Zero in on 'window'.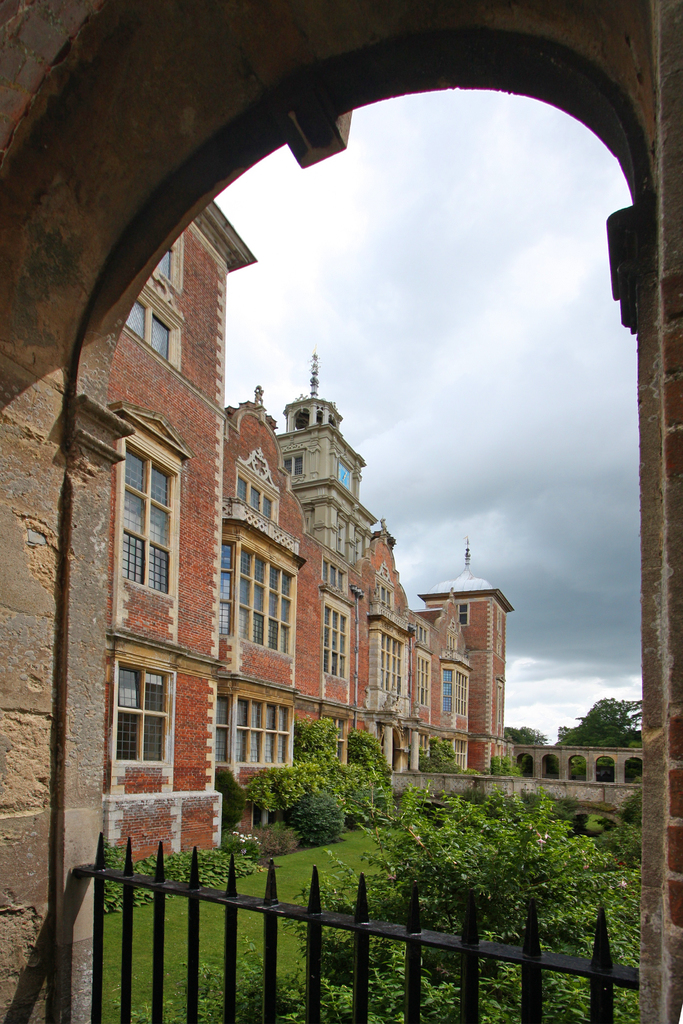
Zeroed in: 415,621,430,644.
